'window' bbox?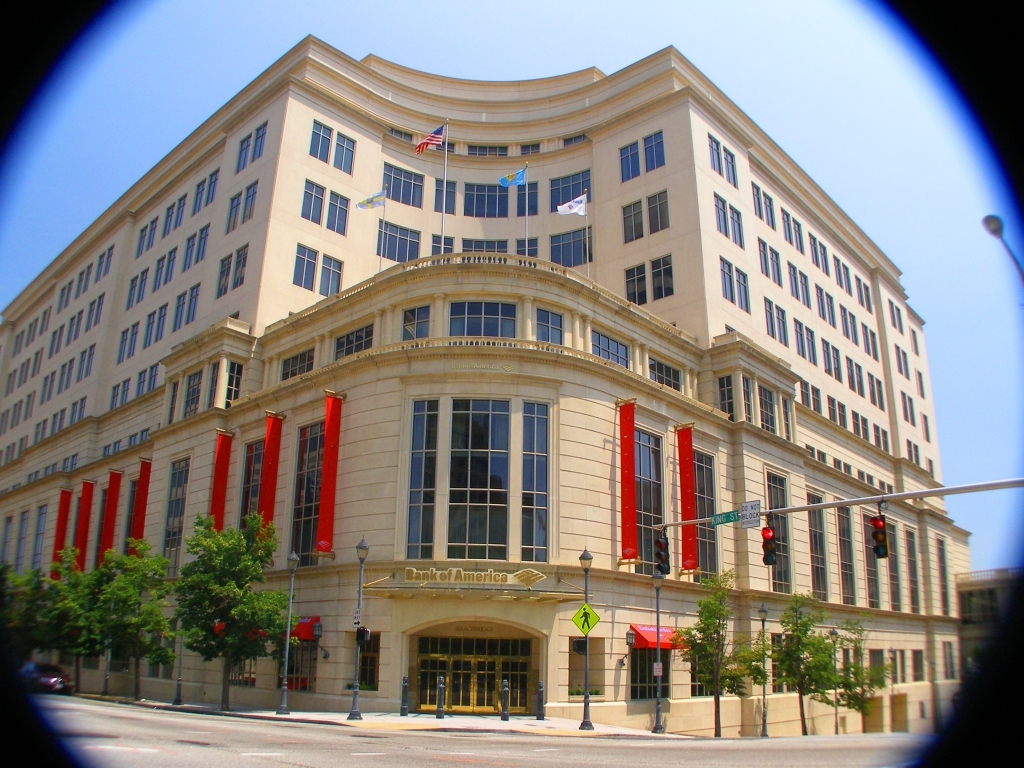
462,184,507,217
